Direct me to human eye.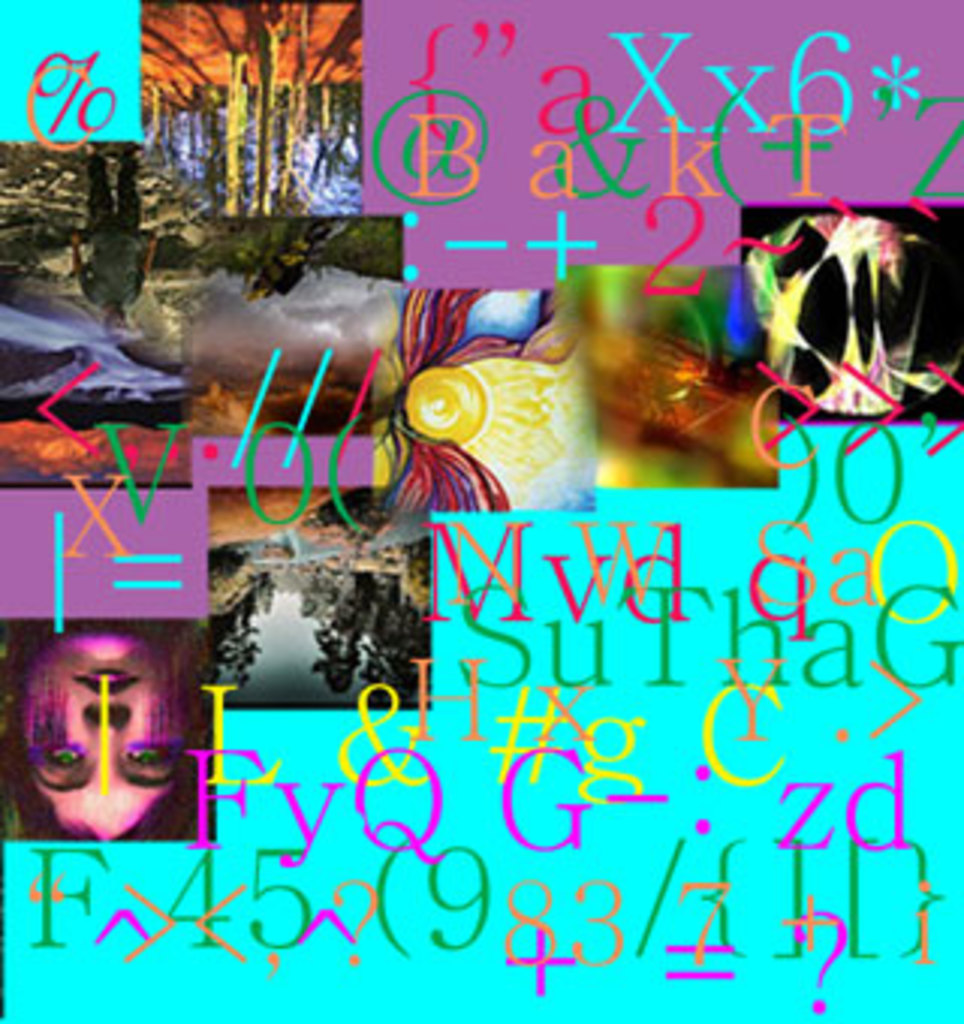
Direction: bbox(127, 744, 181, 780).
